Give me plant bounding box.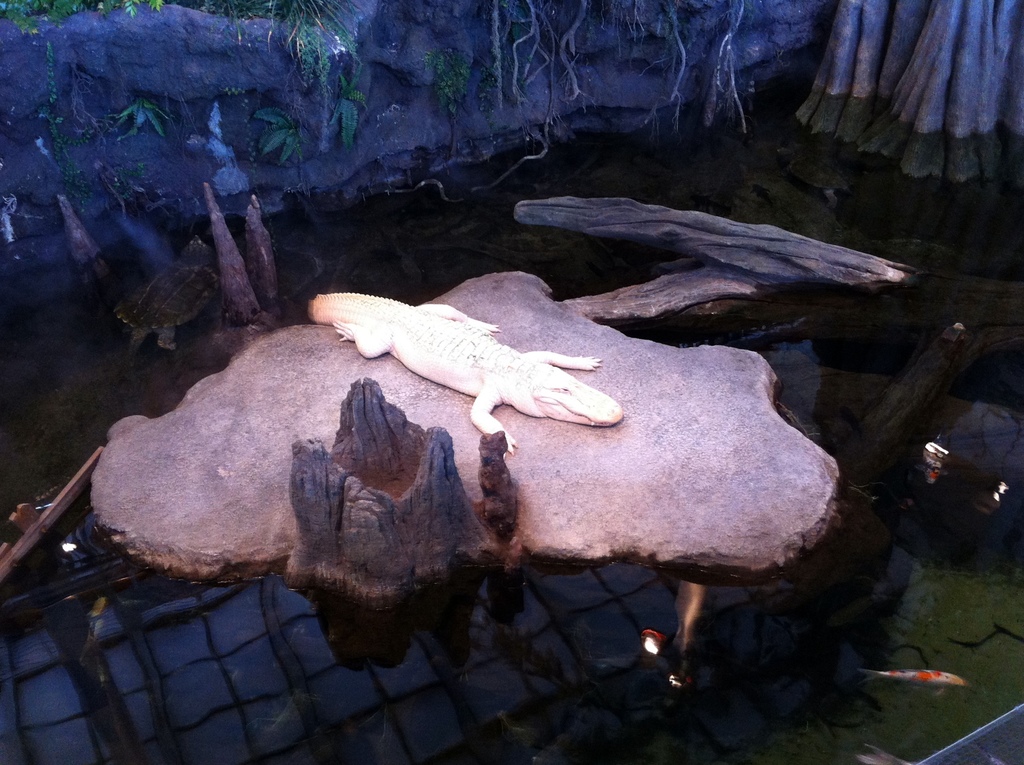
x1=448 y1=54 x2=474 y2=120.
